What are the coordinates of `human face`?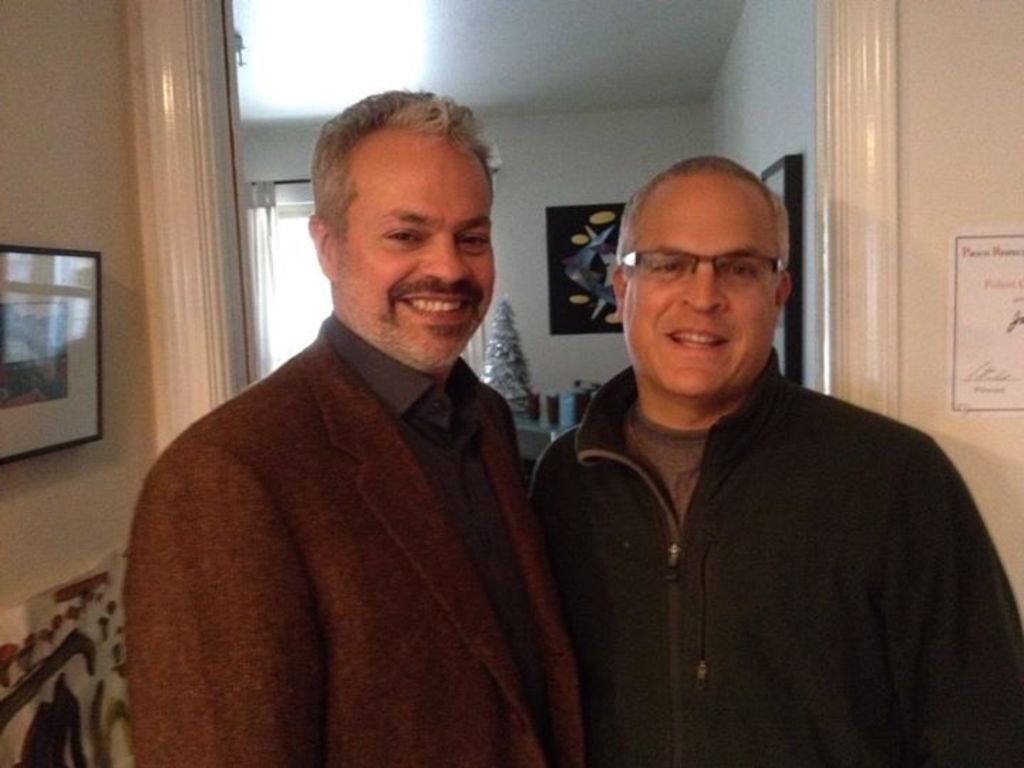
<bbox>620, 202, 778, 400</bbox>.
